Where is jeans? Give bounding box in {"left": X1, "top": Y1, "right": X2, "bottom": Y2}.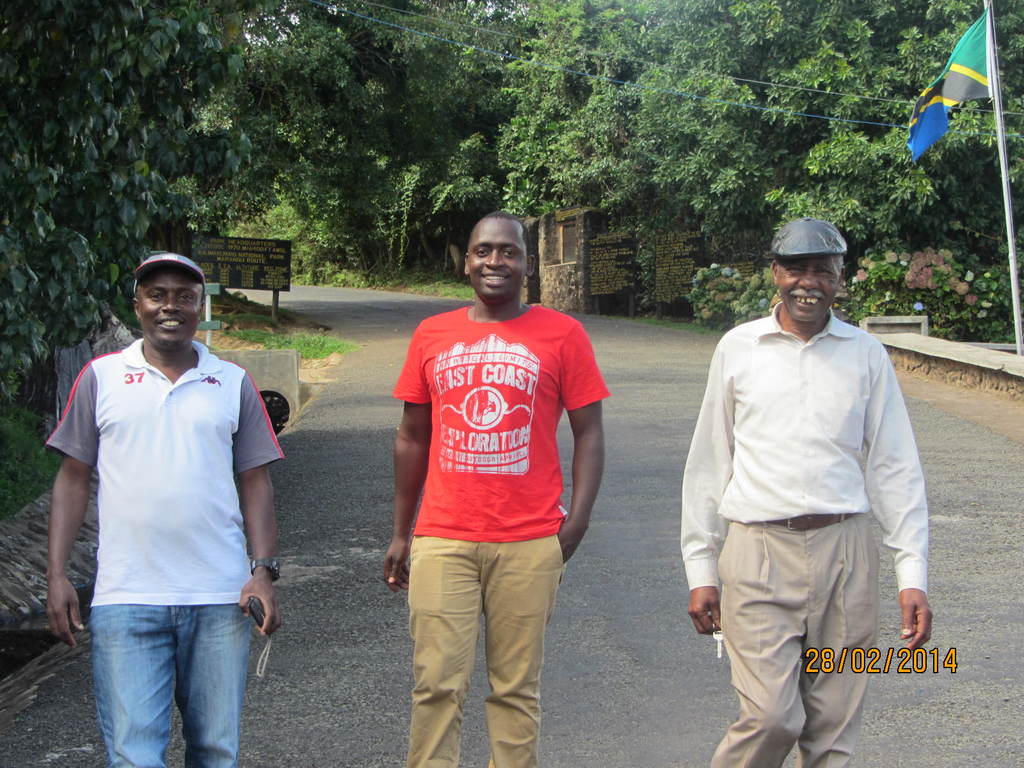
{"left": 88, "top": 603, "right": 252, "bottom": 767}.
